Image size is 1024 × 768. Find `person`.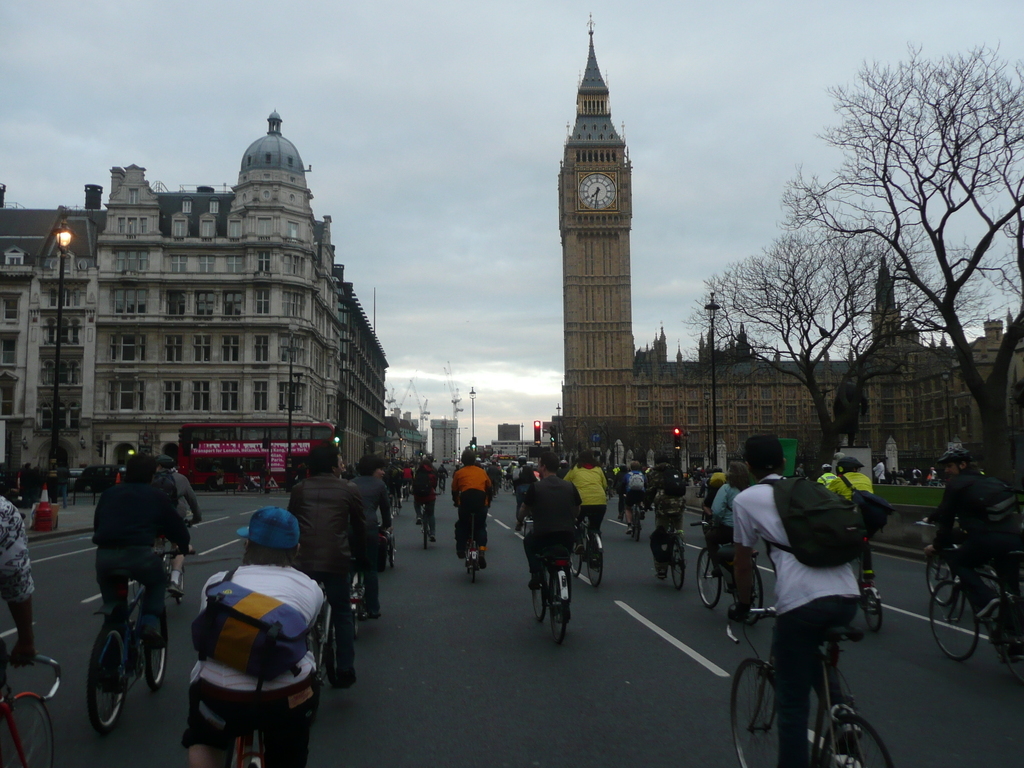
left=736, top=442, right=872, bottom=763.
